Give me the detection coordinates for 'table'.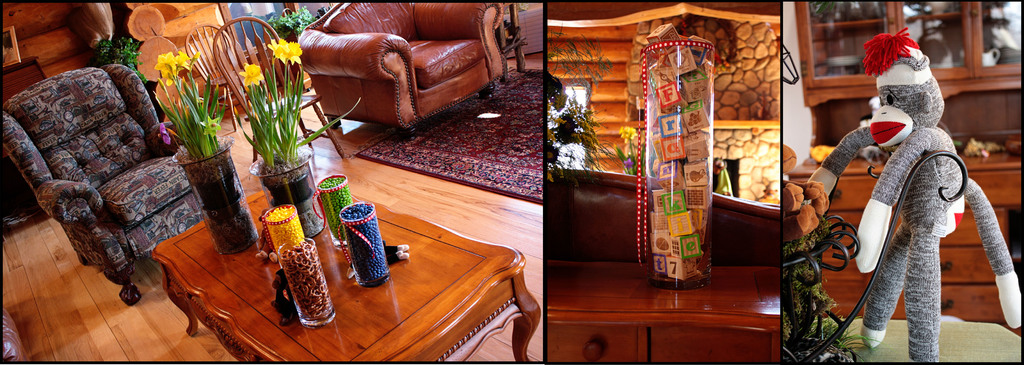
[142,137,535,364].
